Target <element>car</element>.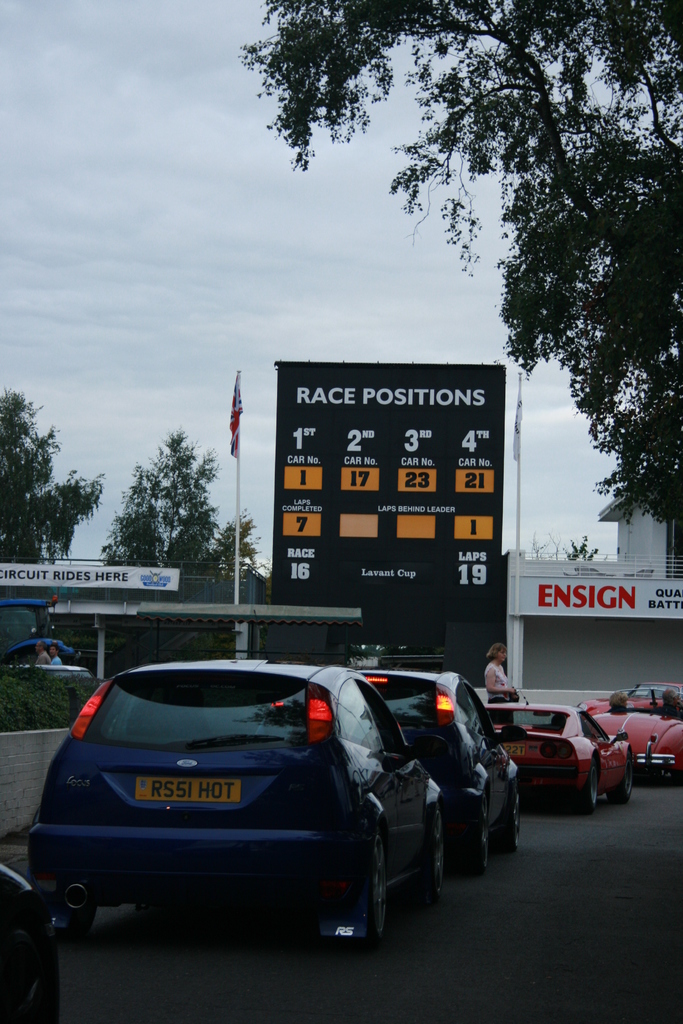
Target region: {"x1": 352, "y1": 662, "x2": 526, "y2": 872}.
